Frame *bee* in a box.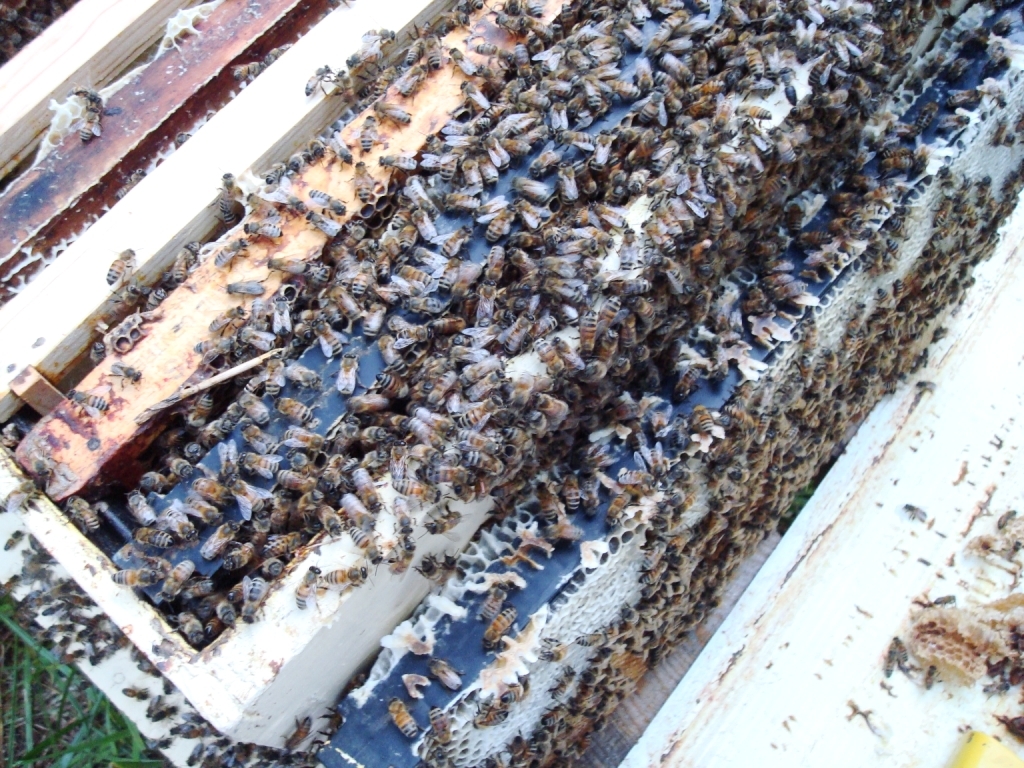
575 312 601 358.
